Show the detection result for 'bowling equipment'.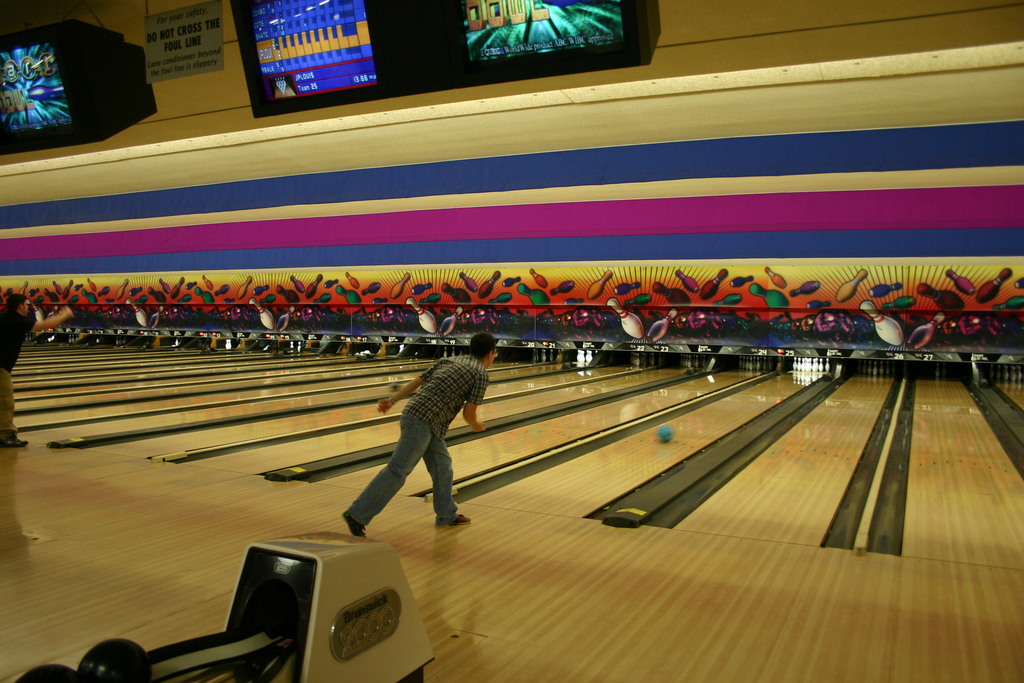
box(644, 310, 680, 340).
